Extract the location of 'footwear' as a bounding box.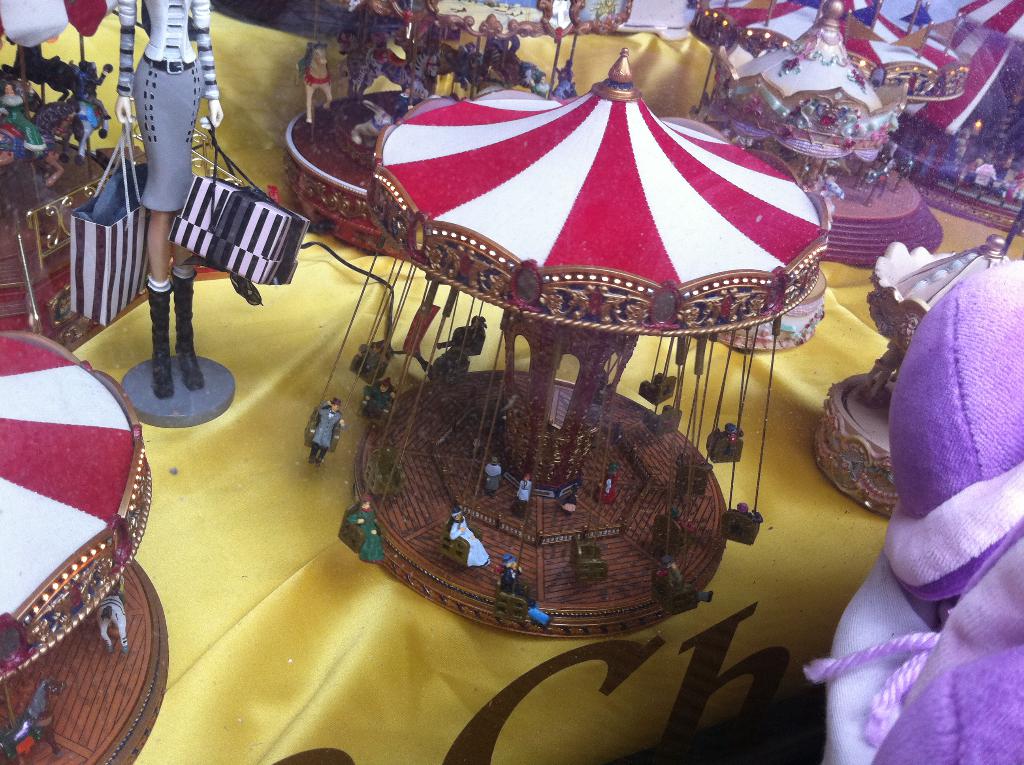
bbox(170, 271, 206, 392).
